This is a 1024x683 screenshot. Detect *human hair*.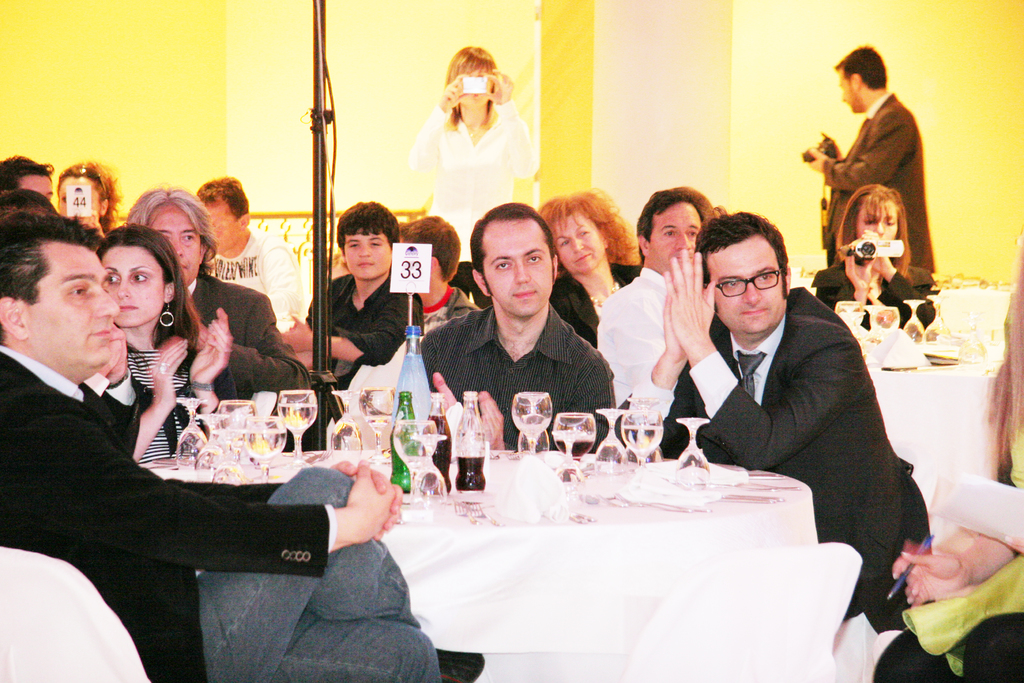
rect(56, 160, 121, 233).
